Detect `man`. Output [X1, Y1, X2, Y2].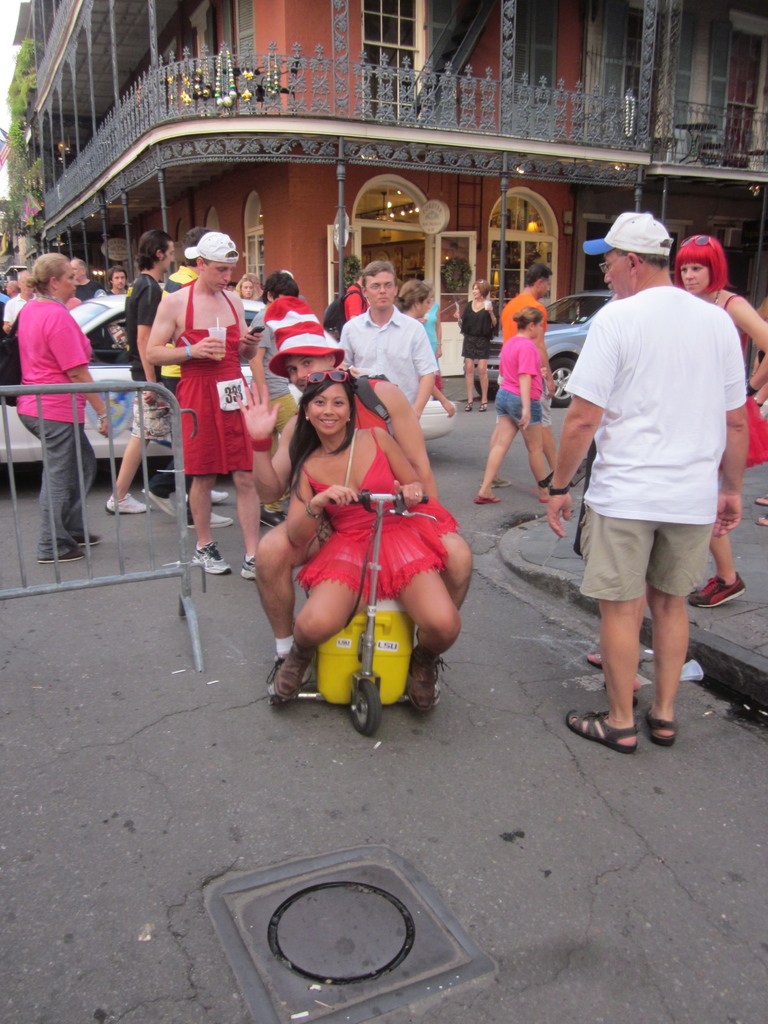
[141, 228, 262, 582].
